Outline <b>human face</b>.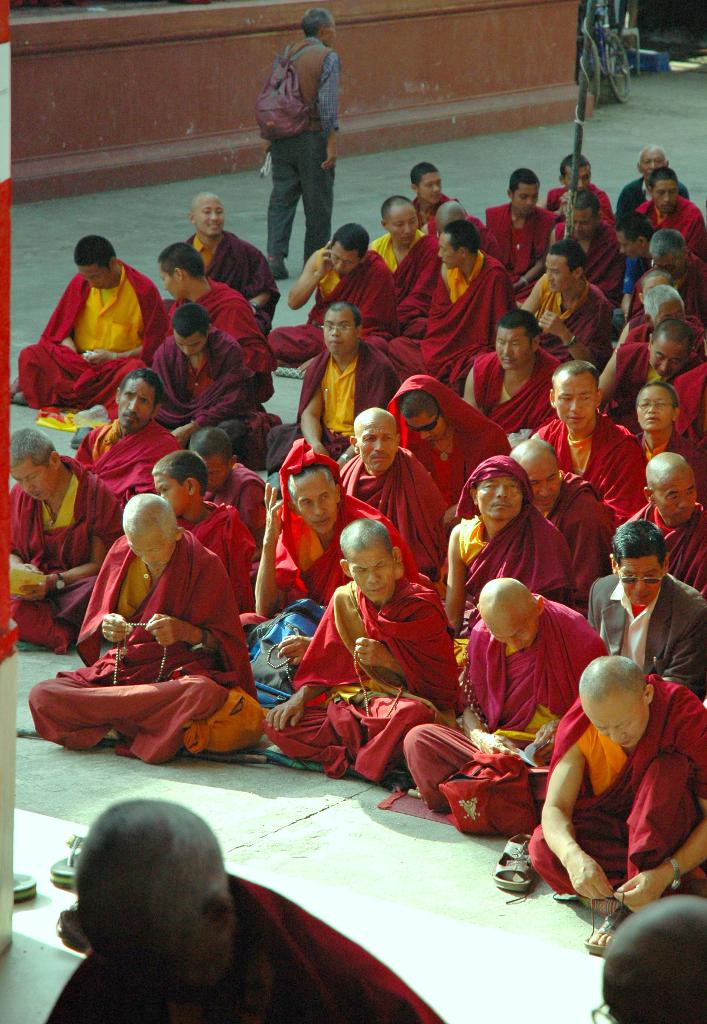
Outline: 597 961 706 1023.
